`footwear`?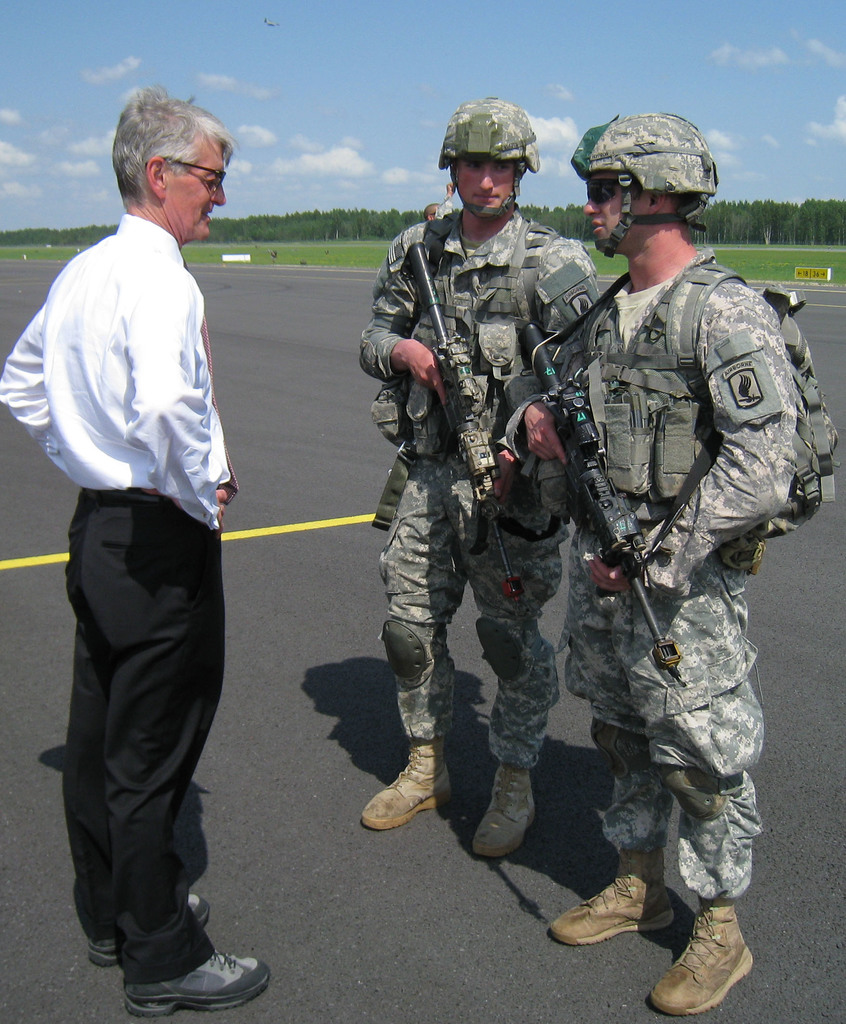
<bbox>546, 856, 680, 948</bbox>
